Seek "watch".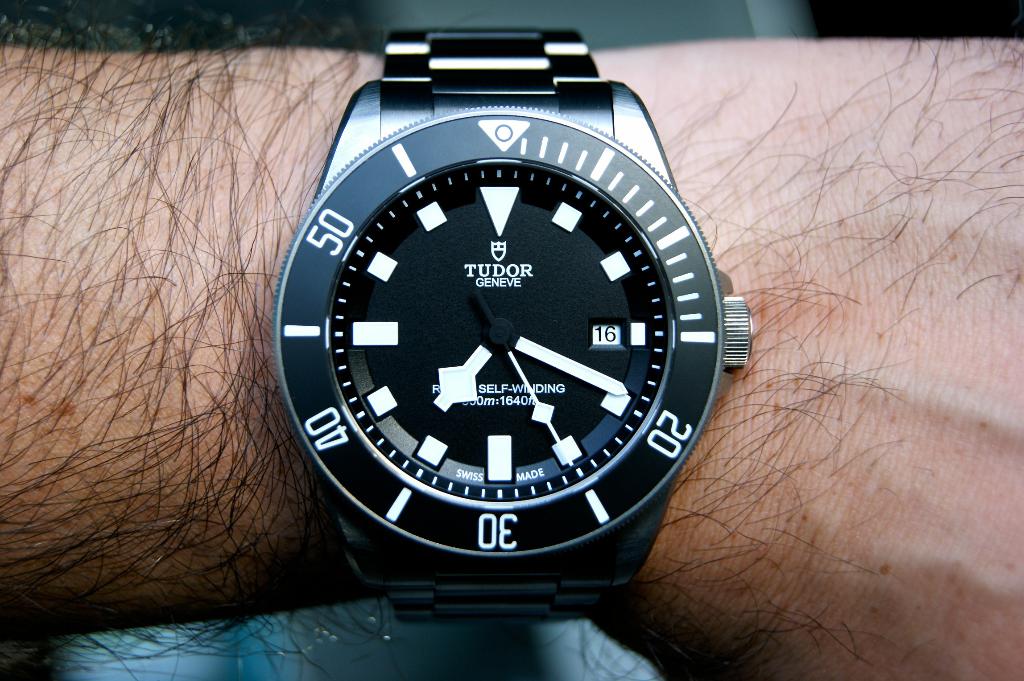
256,18,749,620.
